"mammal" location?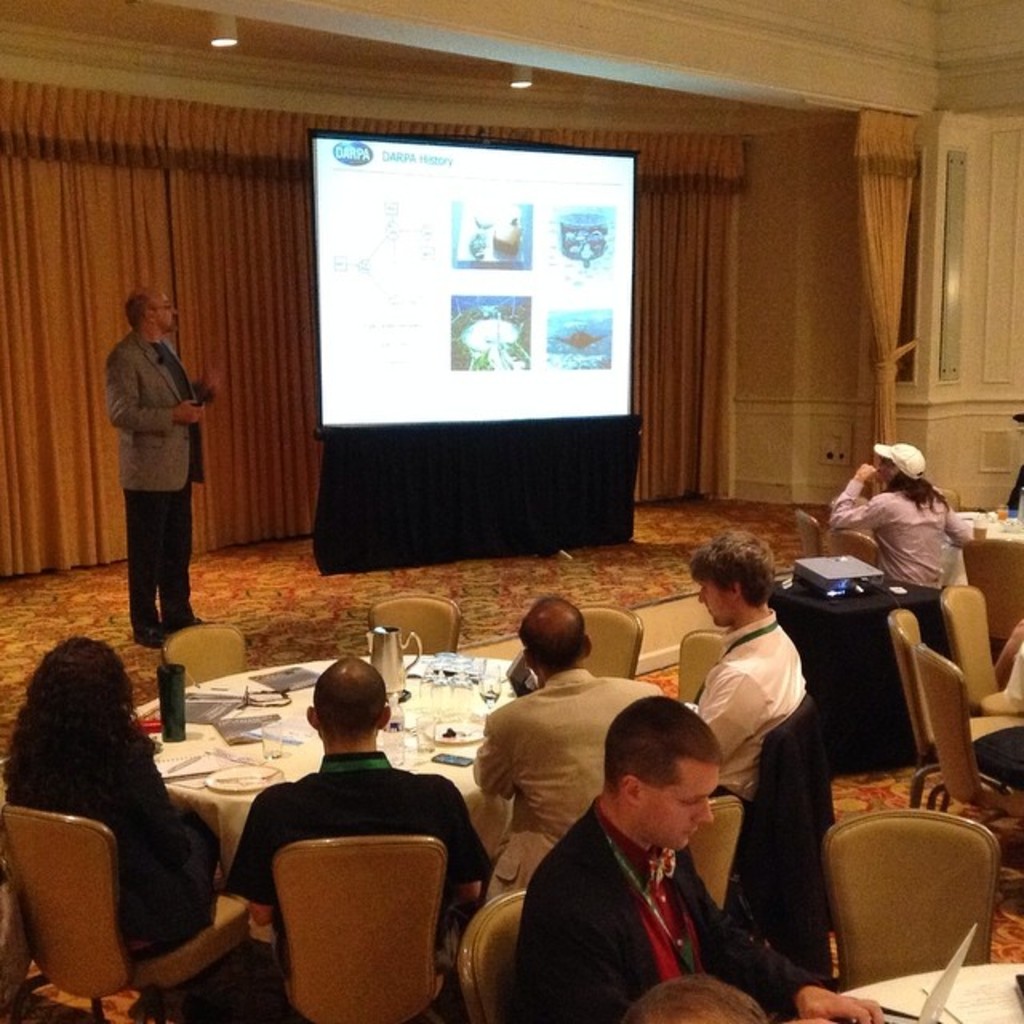
(x1=829, y1=437, x2=966, y2=587)
